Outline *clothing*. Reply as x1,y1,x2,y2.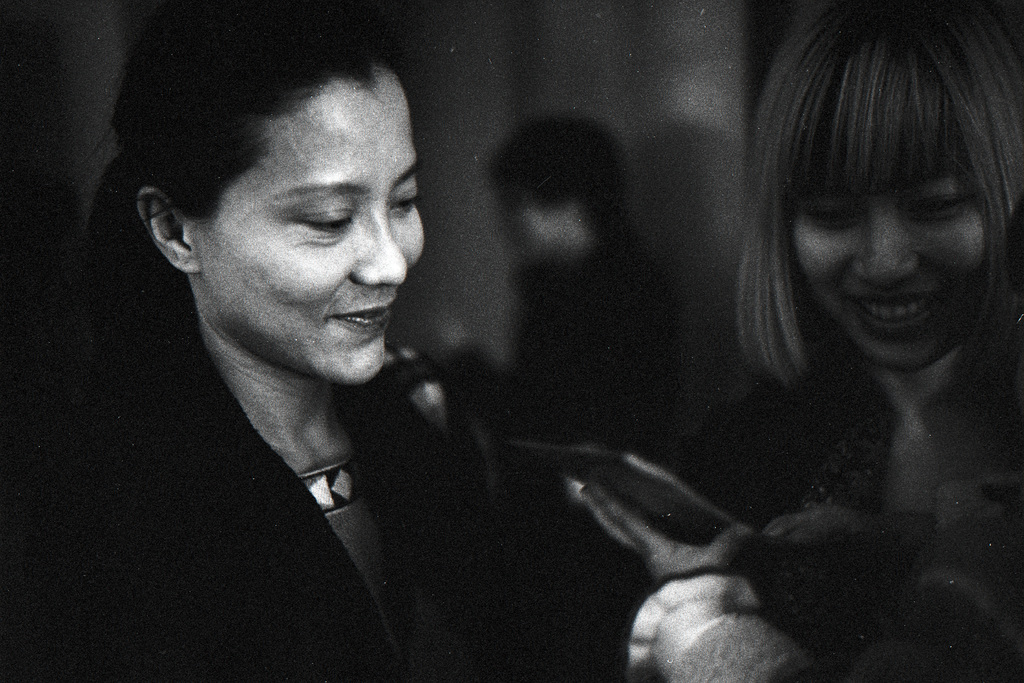
0,277,591,680.
